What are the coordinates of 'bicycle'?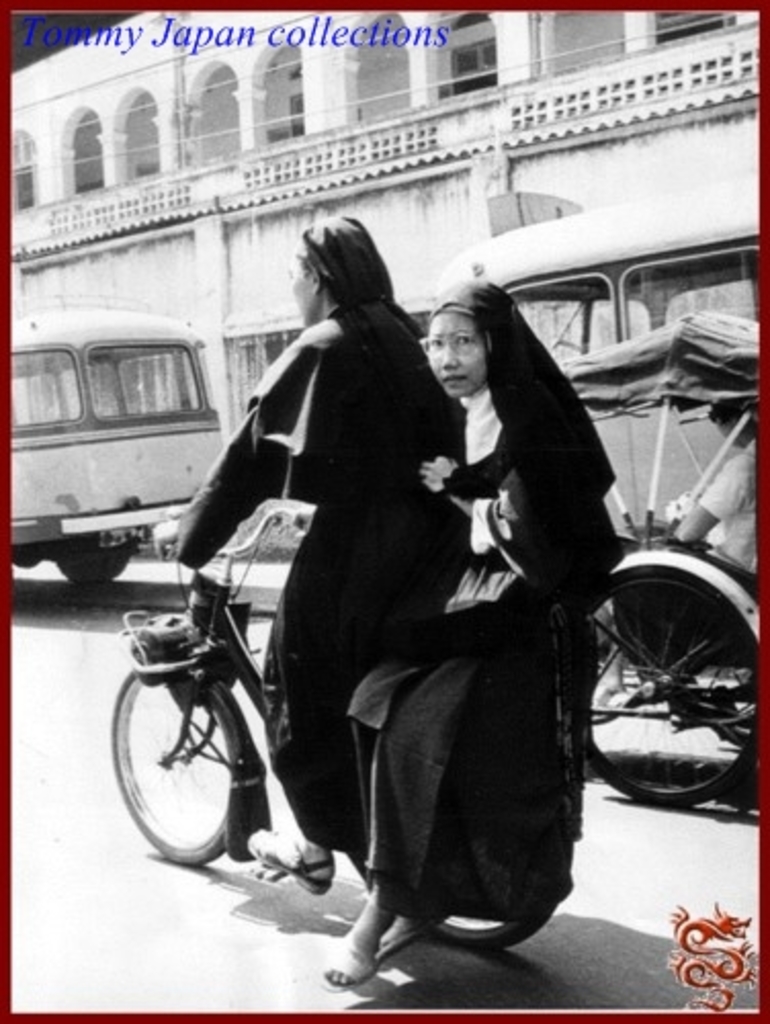
select_region(106, 504, 592, 961).
